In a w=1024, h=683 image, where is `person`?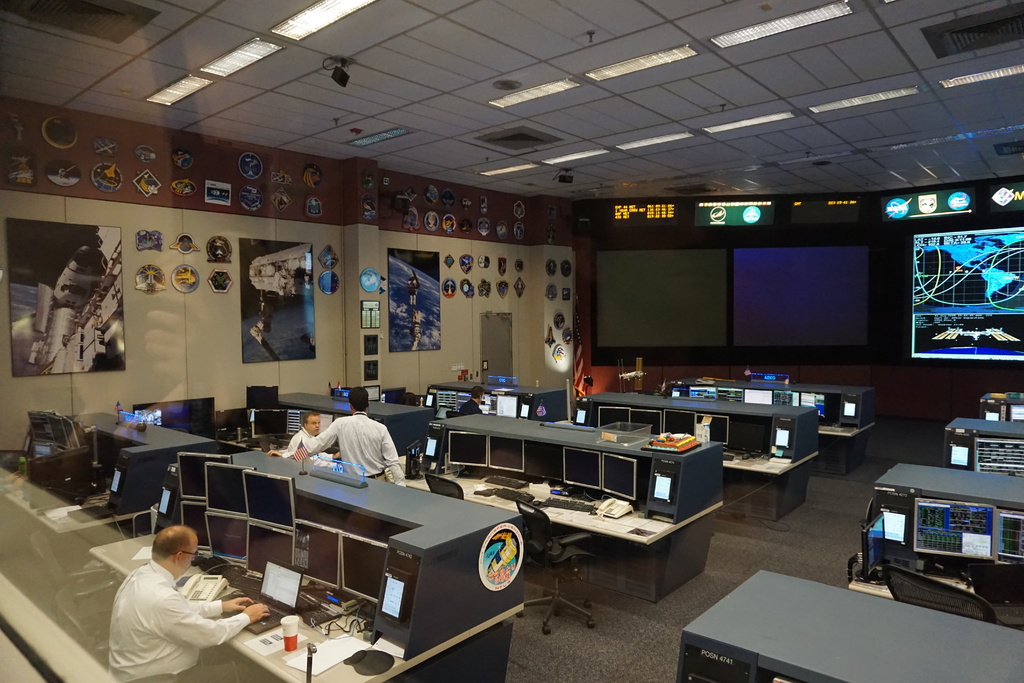
{"x1": 270, "y1": 386, "x2": 408, "y2": 488}.
